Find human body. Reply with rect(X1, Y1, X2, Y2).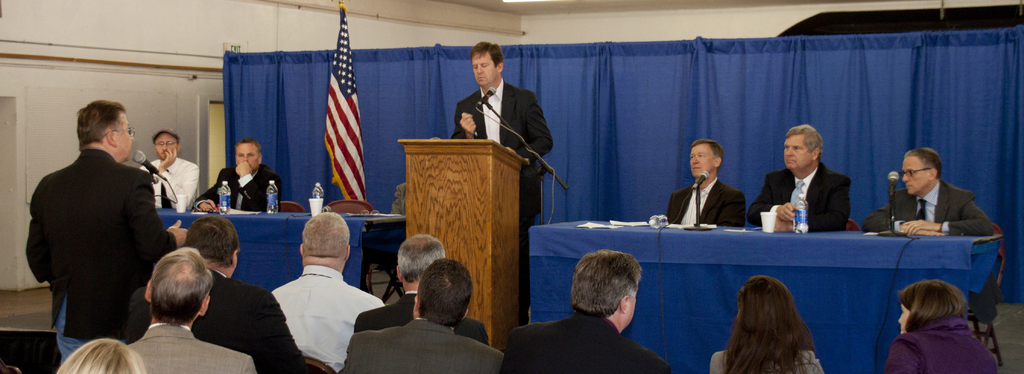
rect(54, 327, 133, 370).
